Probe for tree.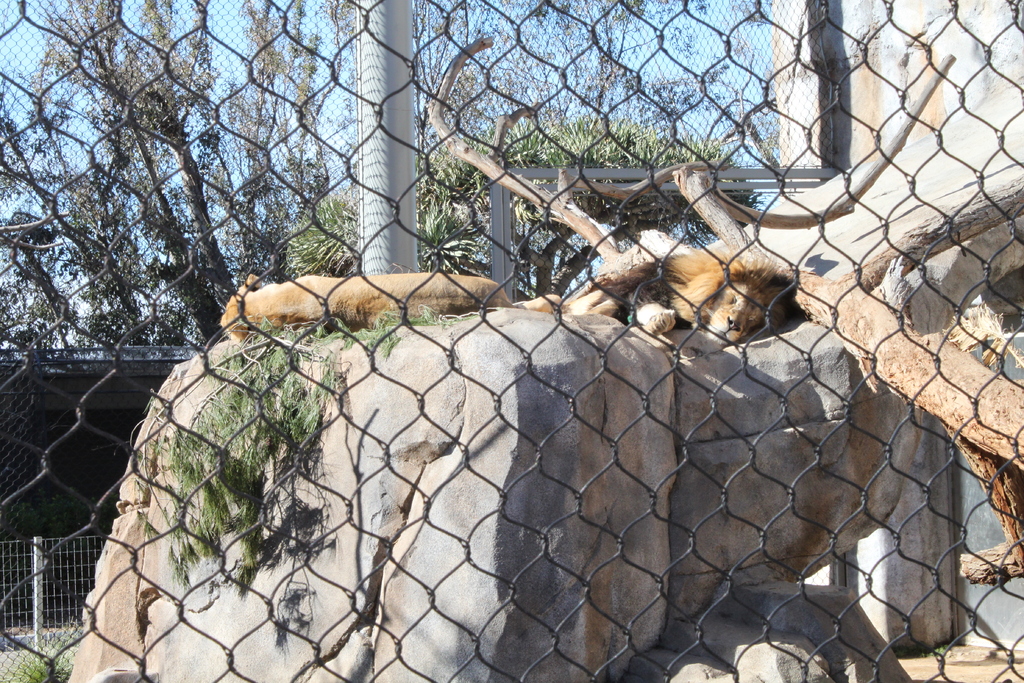
Probe result: BBox(293, 113, 763, 299).
